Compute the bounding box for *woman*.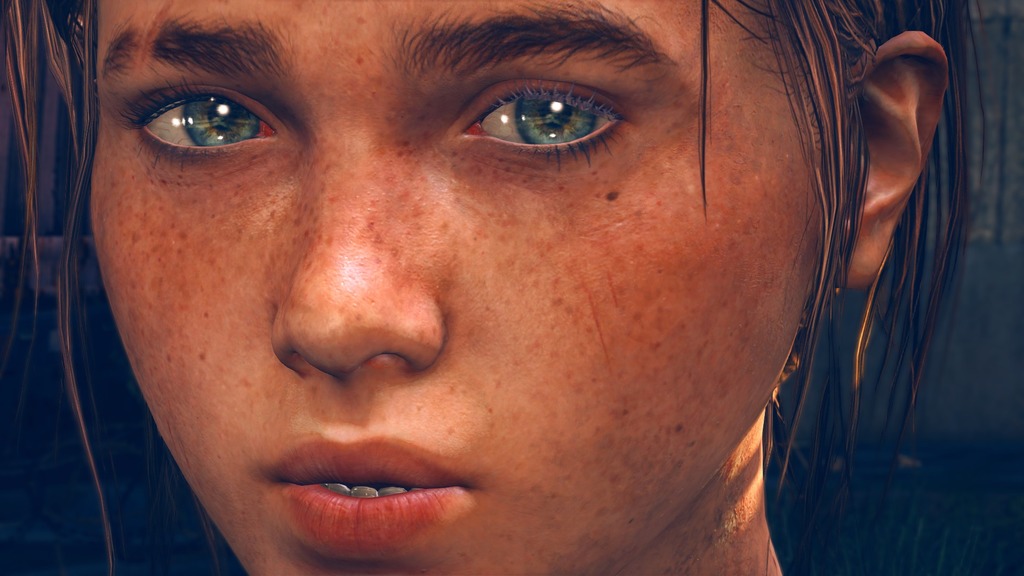
74 0 927 575.
